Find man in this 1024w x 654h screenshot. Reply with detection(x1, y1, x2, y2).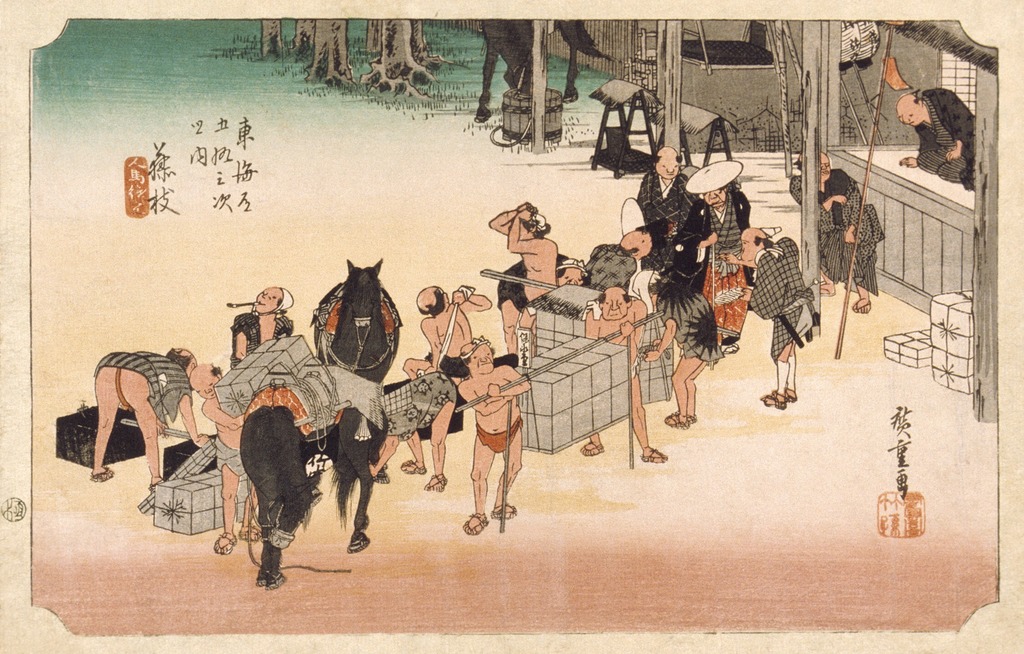
detection(790, 153, 881, 313).
